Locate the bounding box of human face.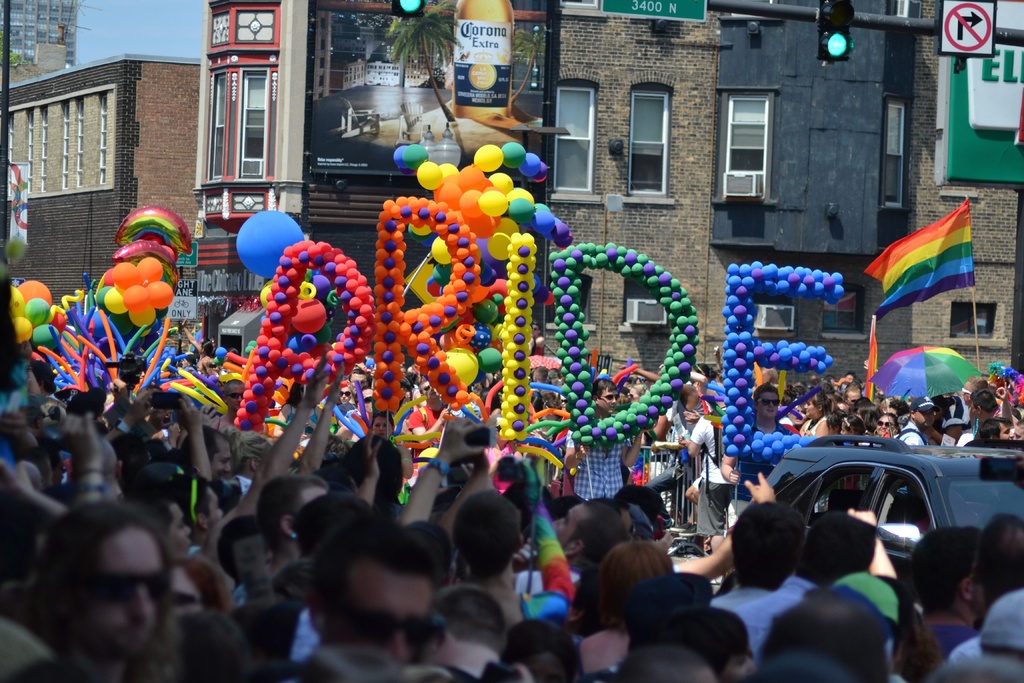
Bounding box: BBox(330, 572, 449, 662).
